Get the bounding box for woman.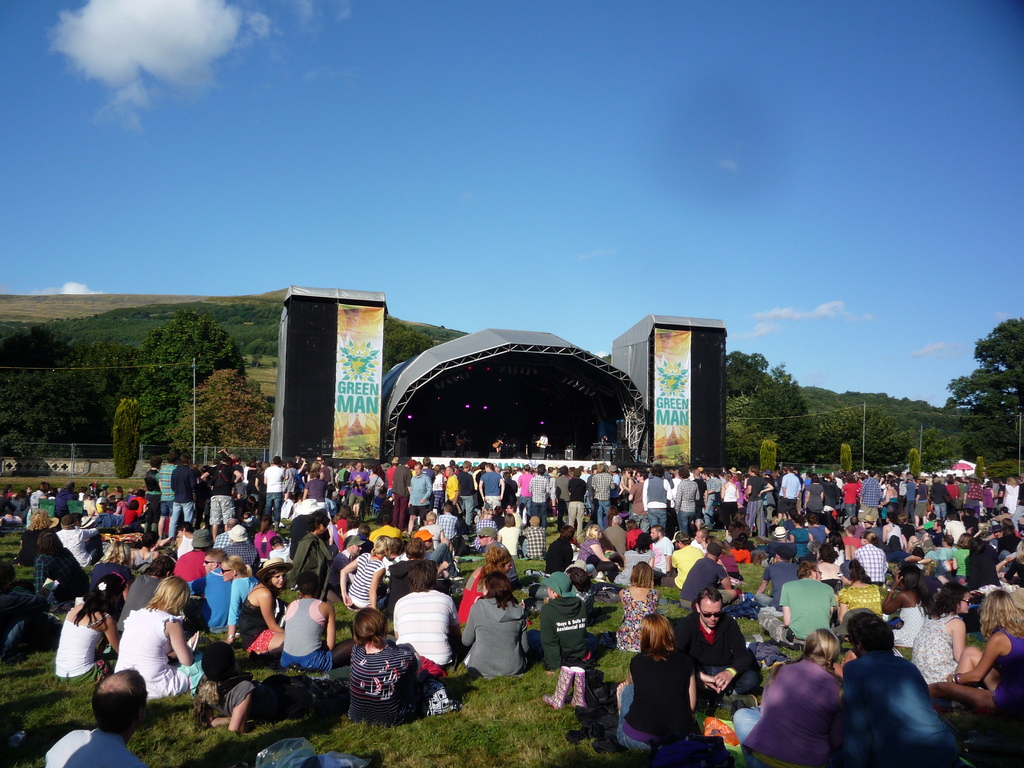
box=[833, 559, 882, 634].
